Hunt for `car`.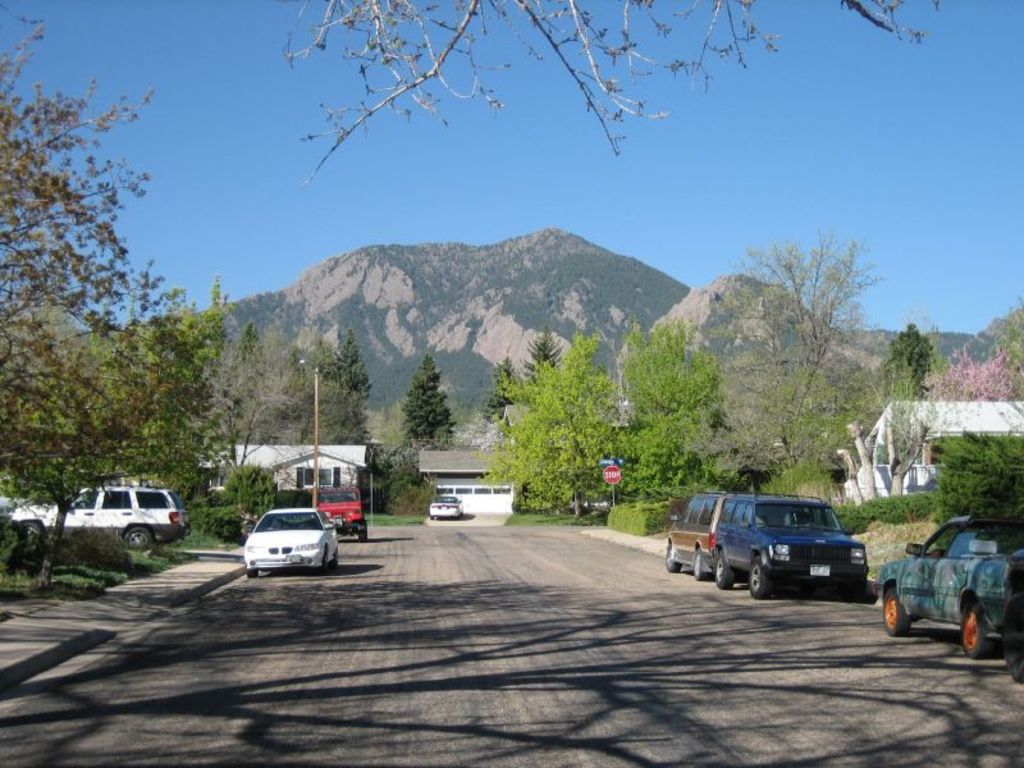
Hunted down at [873, 513, 1023, 659].
